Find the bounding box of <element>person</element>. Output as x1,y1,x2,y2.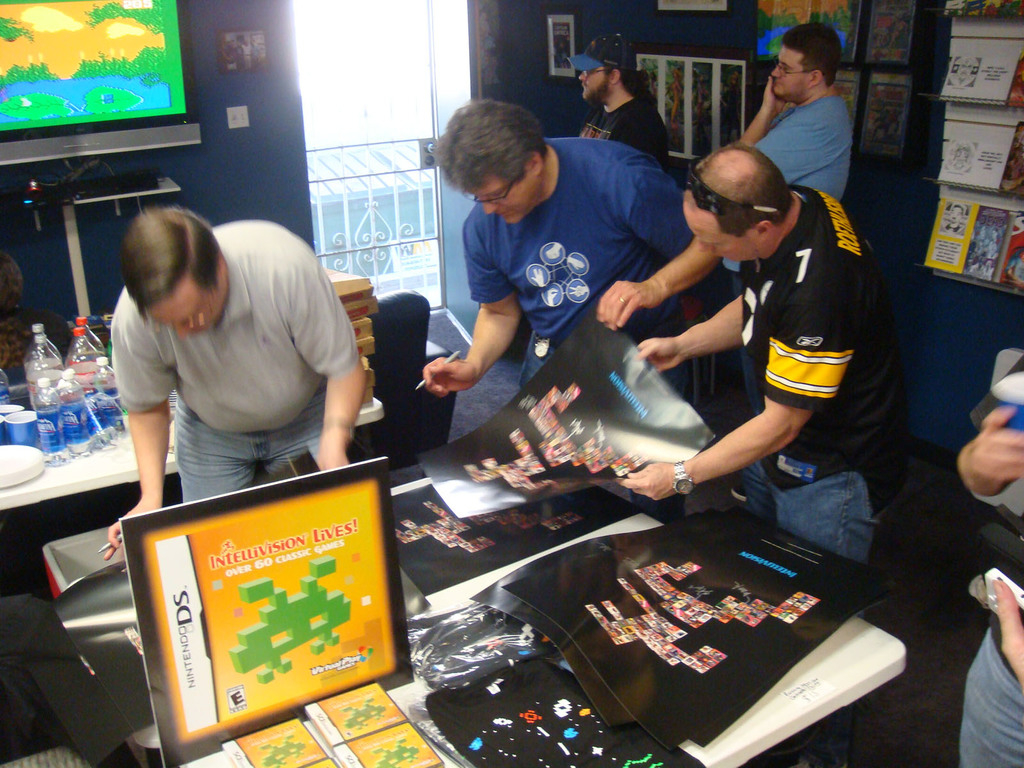
420,97,692,395.
